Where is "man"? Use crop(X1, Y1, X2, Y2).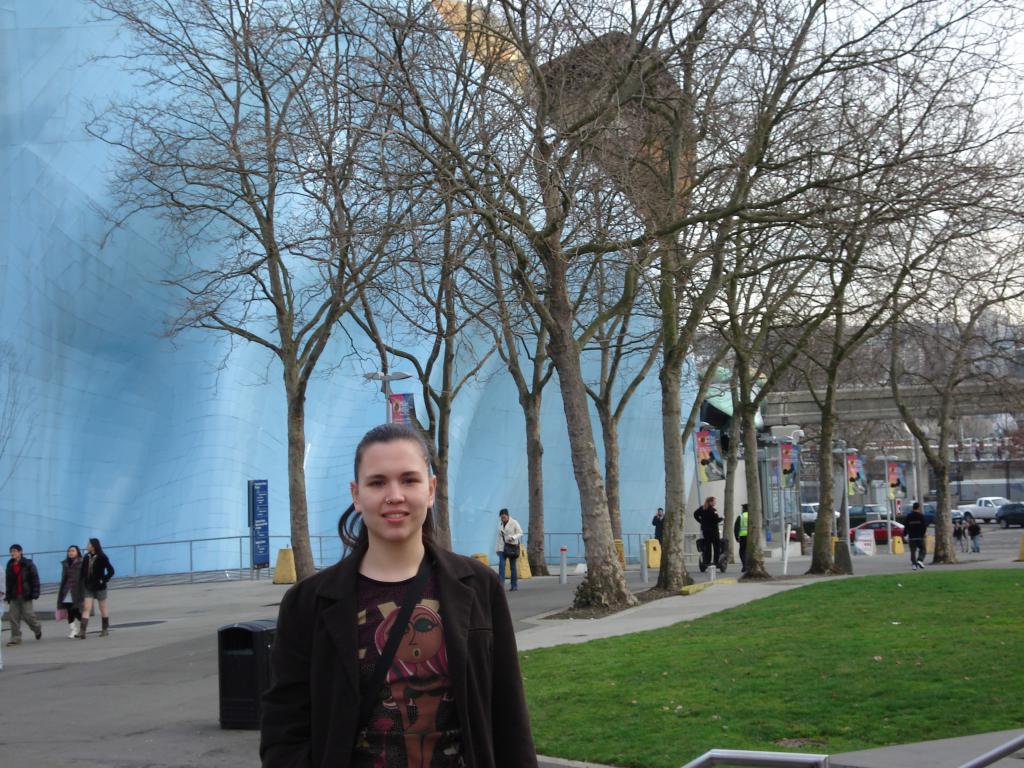
crop(0, 540, 44, 645).
